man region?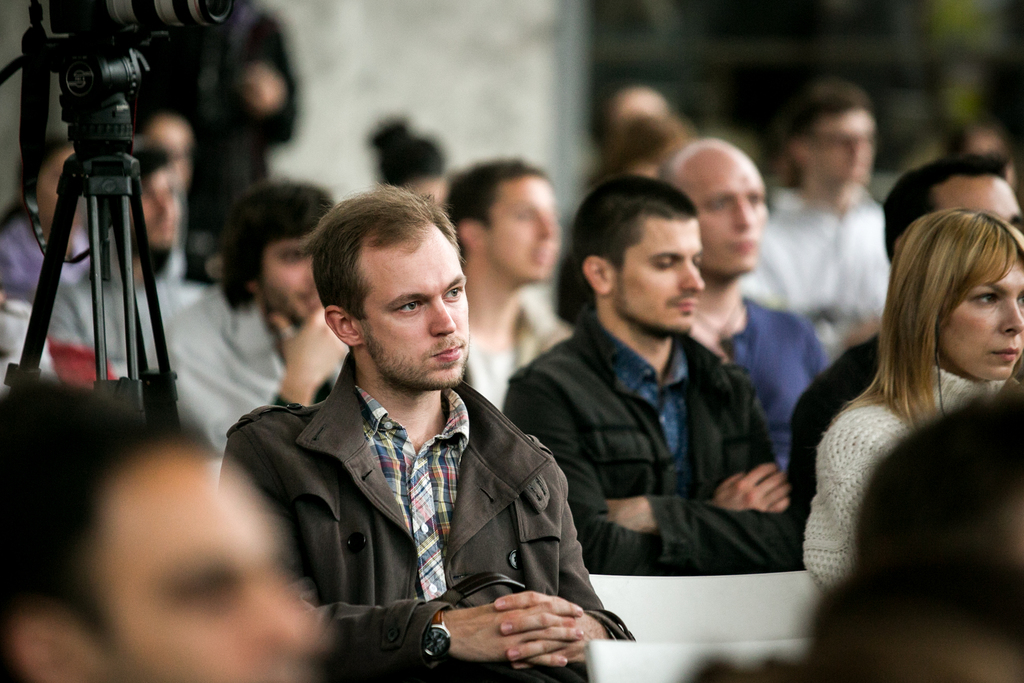
detection(442, 156, 575, 419)
